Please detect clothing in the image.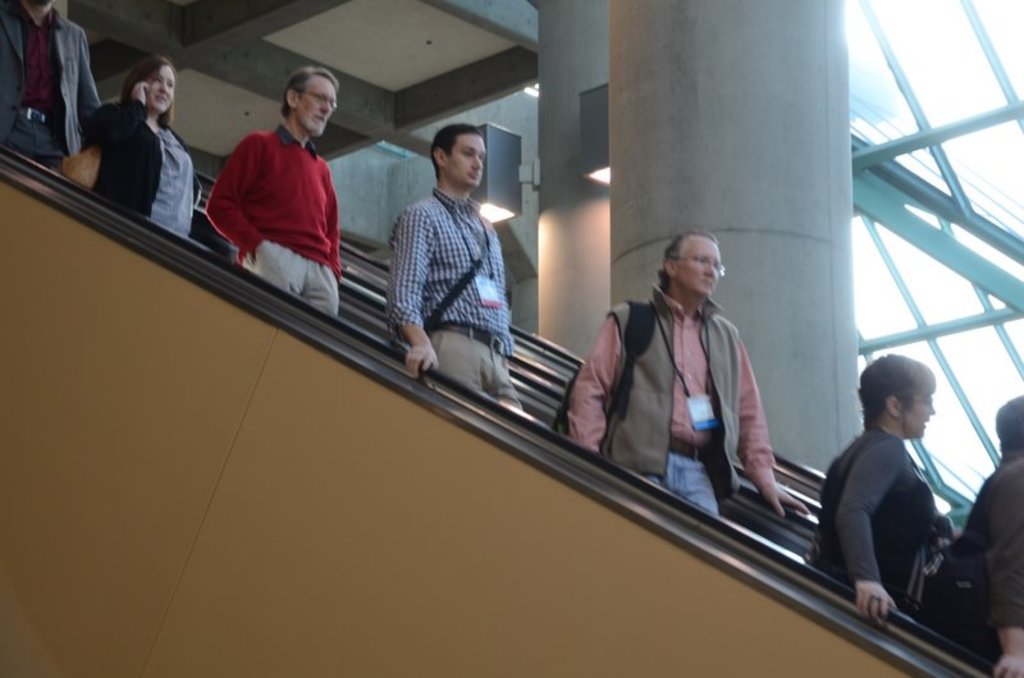
801 418 943 591.
